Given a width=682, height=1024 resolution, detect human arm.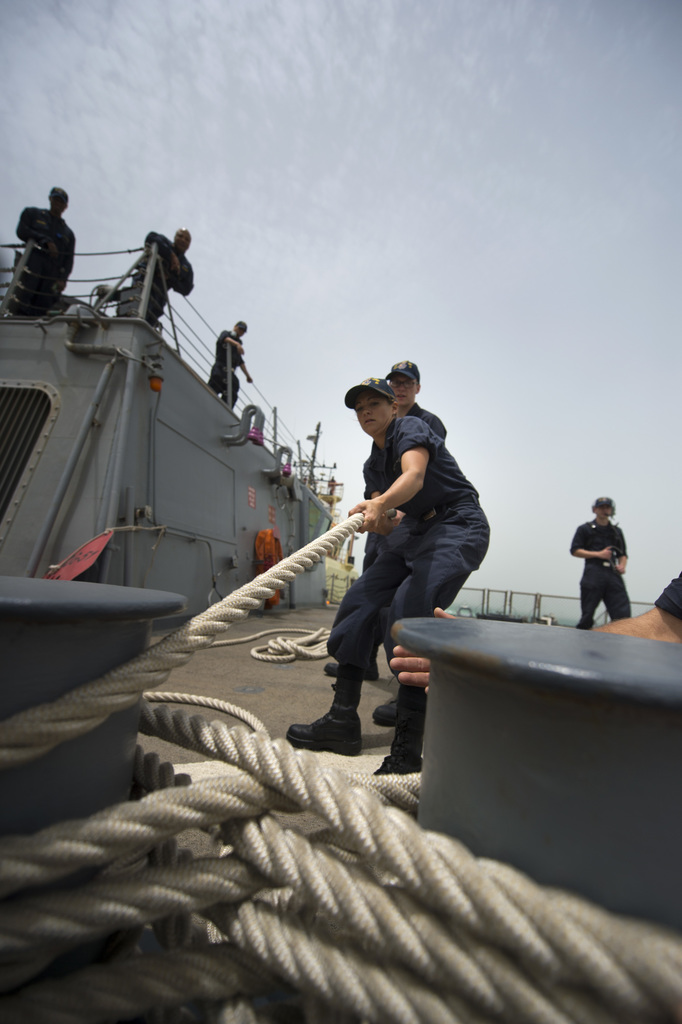
region(161, 257, 201, 299).
